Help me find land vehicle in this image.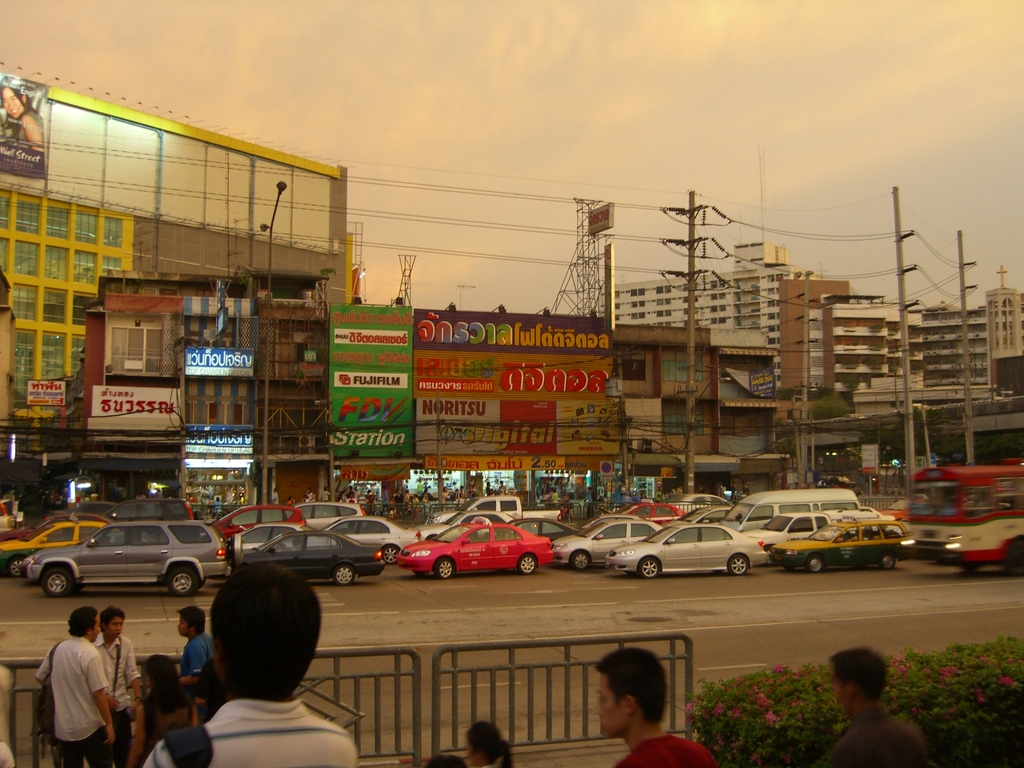
Found it: 863:504:895:525.
